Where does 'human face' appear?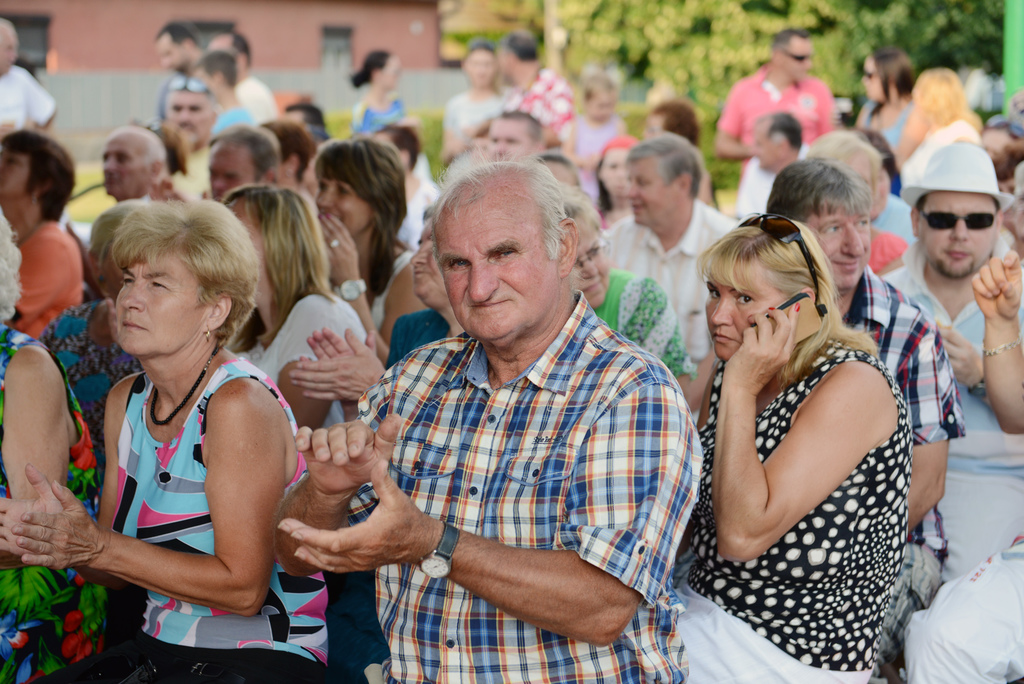
Appears at pyautogui.locateOnScreen(648, 111, 666, 142).
